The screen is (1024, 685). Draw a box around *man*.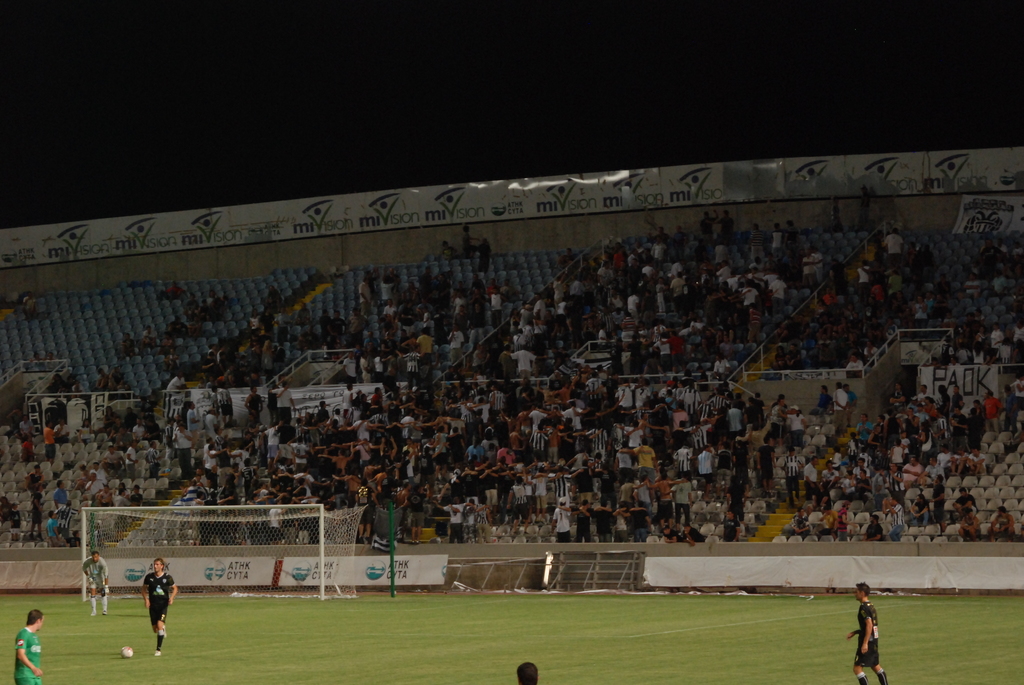
[left=555, top=248, right=574, bottom=272].
